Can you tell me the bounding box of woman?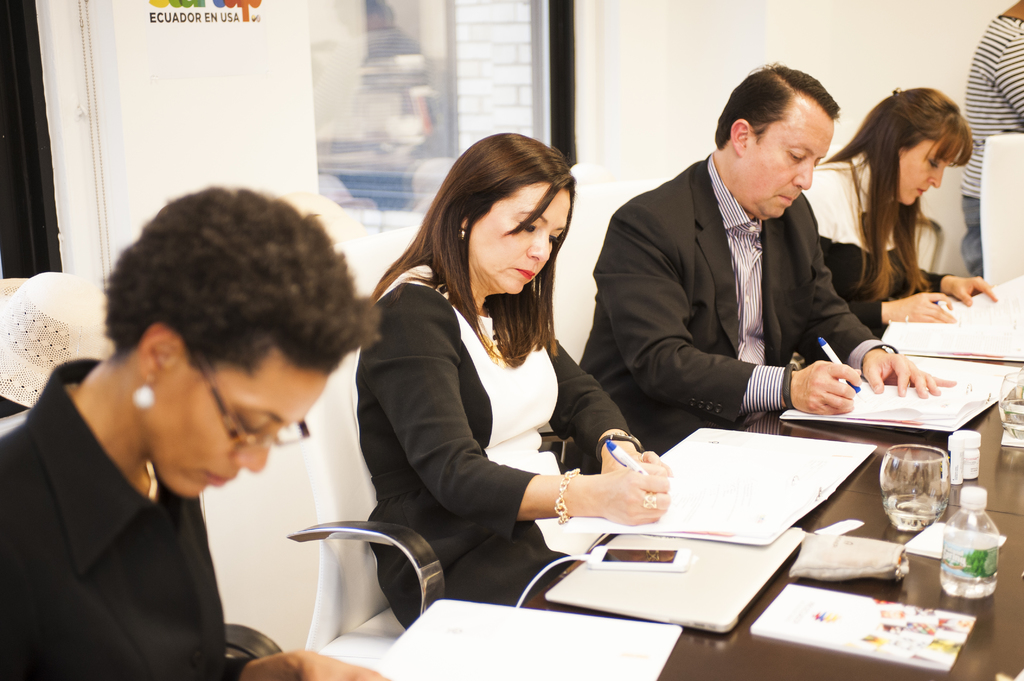
bbox=(350, 129, 635, 648).
